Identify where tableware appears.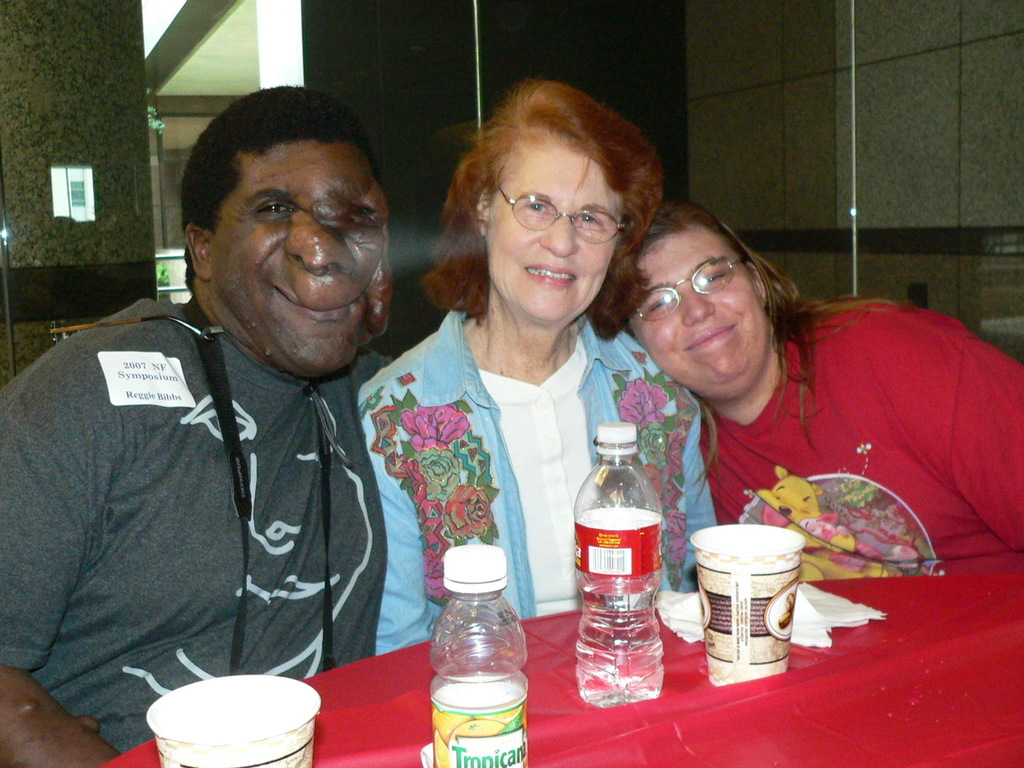
Appears at bbox(693, 527, 814, 669).
